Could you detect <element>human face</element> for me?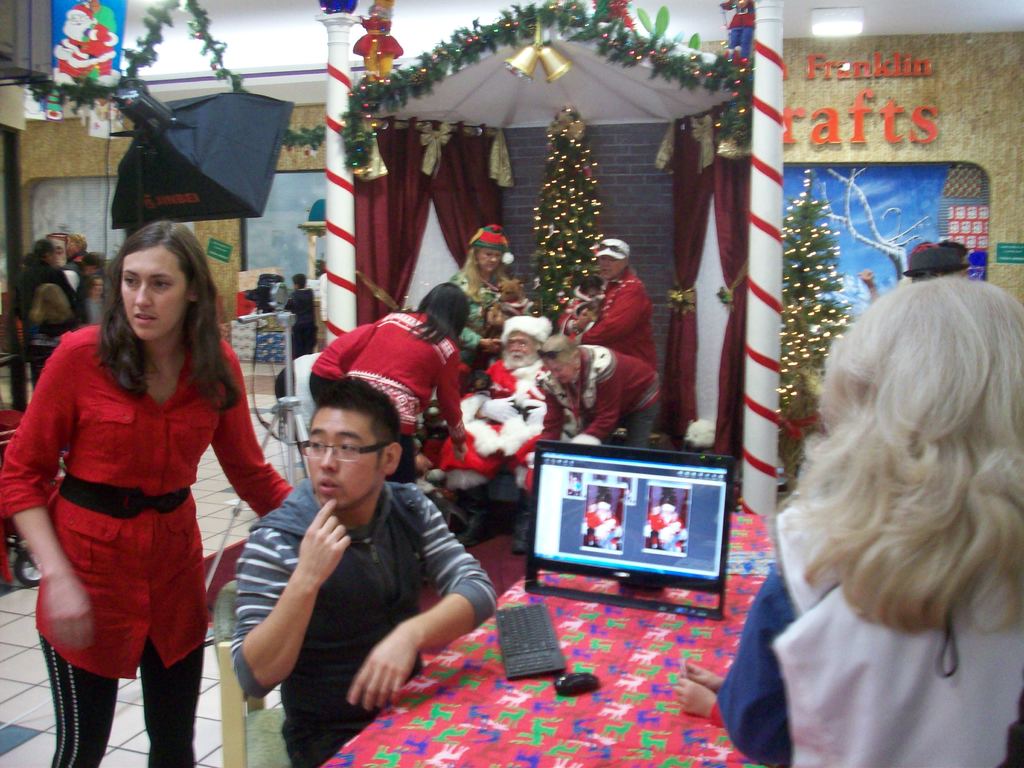
Detection result: bbox(596, 257, 624, 274).
